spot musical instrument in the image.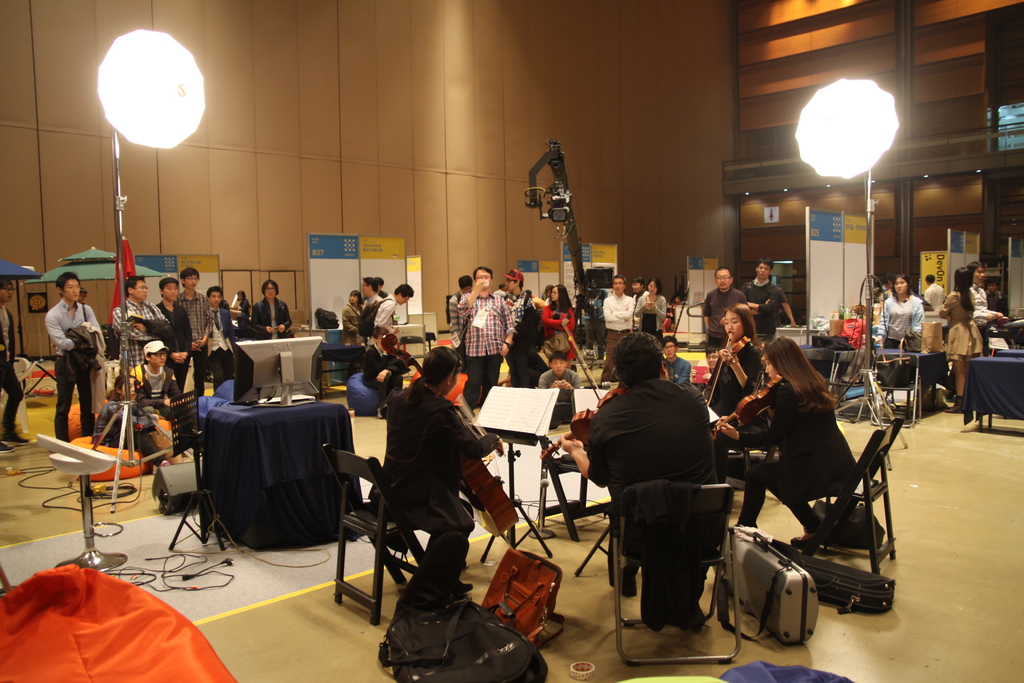
musical instrument found at BBox(656, 298, 682, 337).
